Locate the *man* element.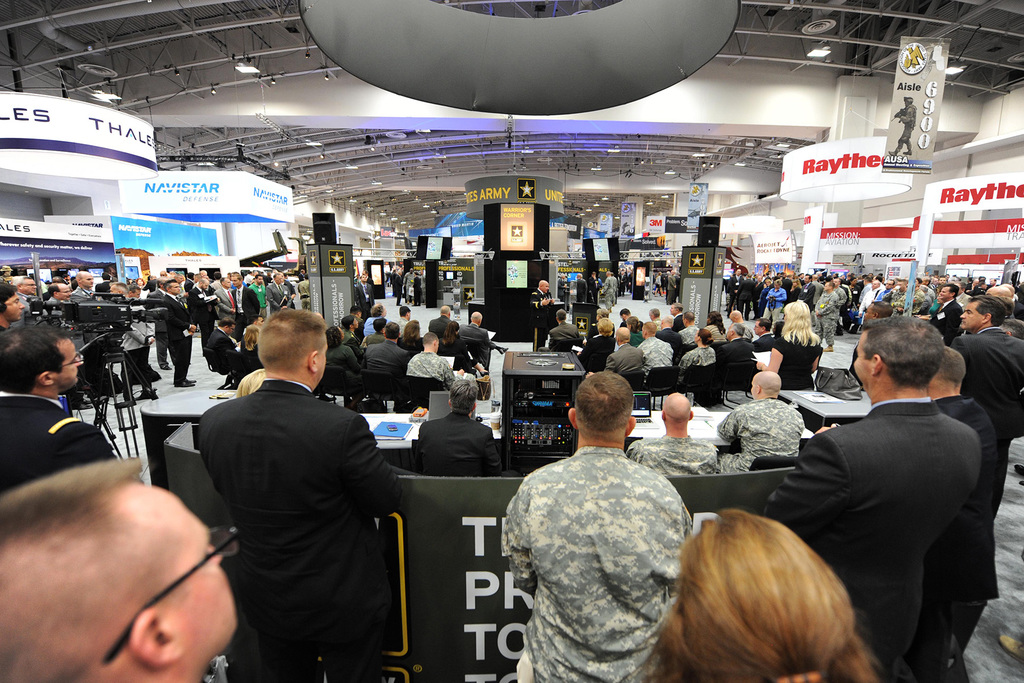
Element bbox: {"x1": 408, "y1": 334, "x2": 452, "y2": 377}.
